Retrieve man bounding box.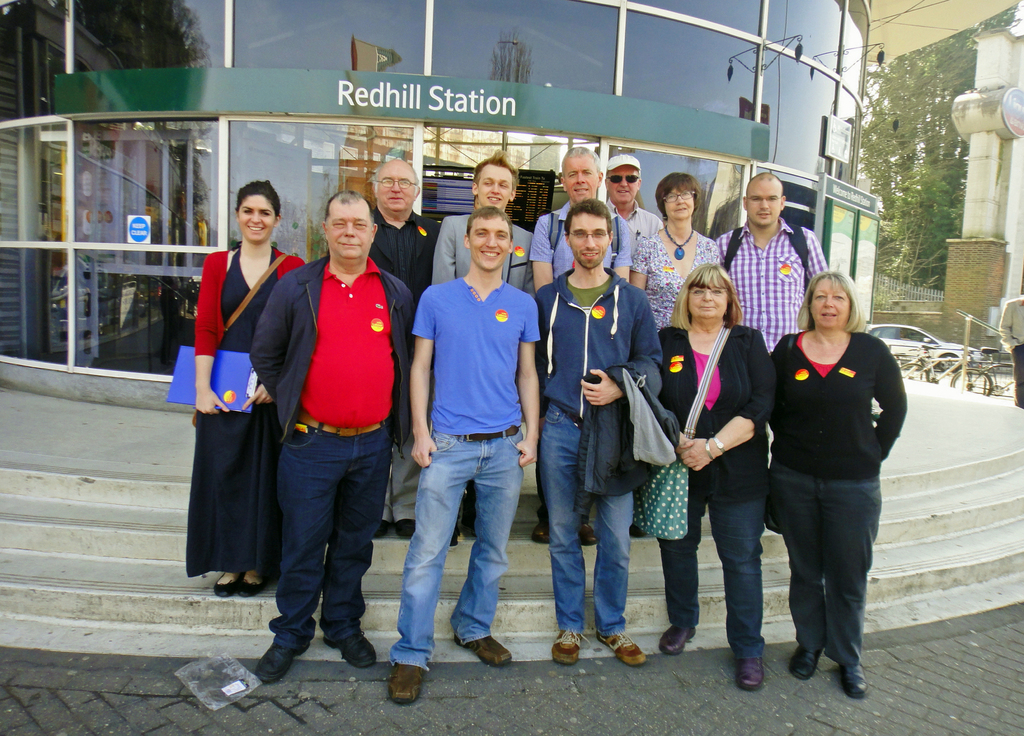
Bounding box: box(535, 145, 635, 547).
